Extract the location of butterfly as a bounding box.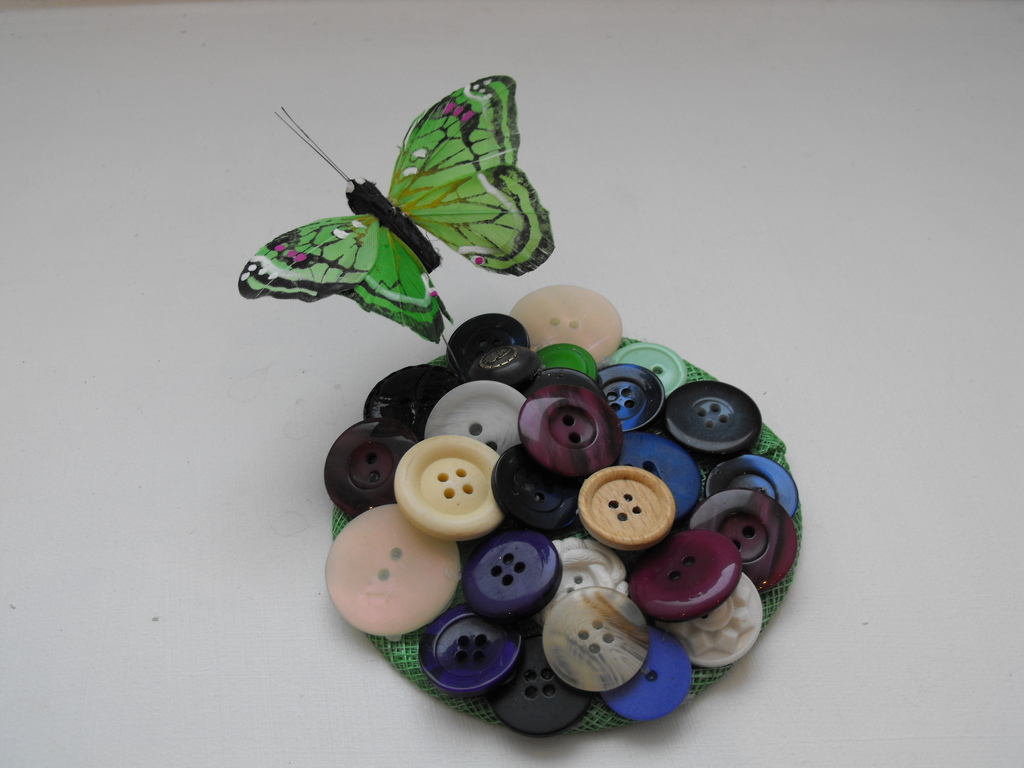
(left=237, top=65, right=547, bottom=354).
